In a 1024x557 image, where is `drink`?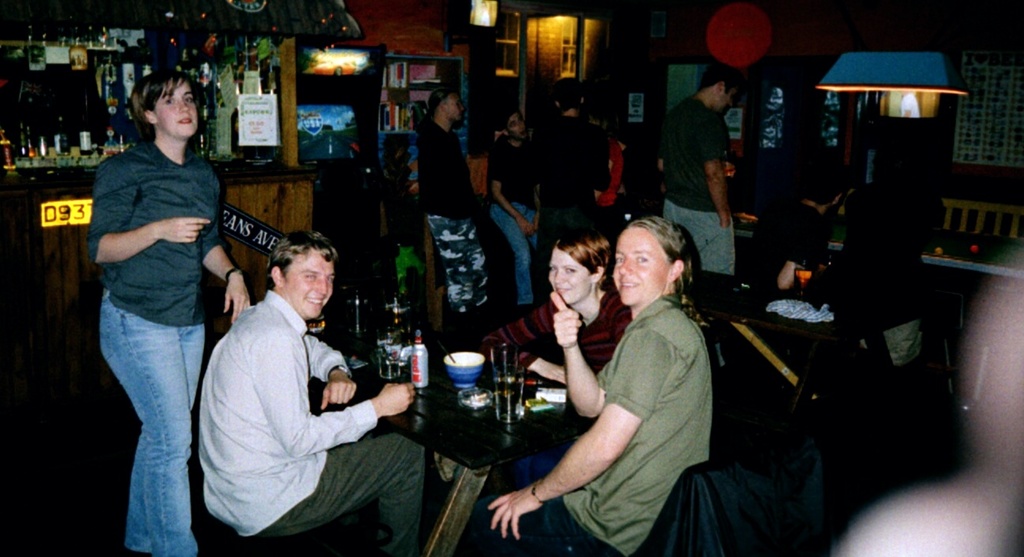
<bbox>491, 385, 523, 420</bbox>.
